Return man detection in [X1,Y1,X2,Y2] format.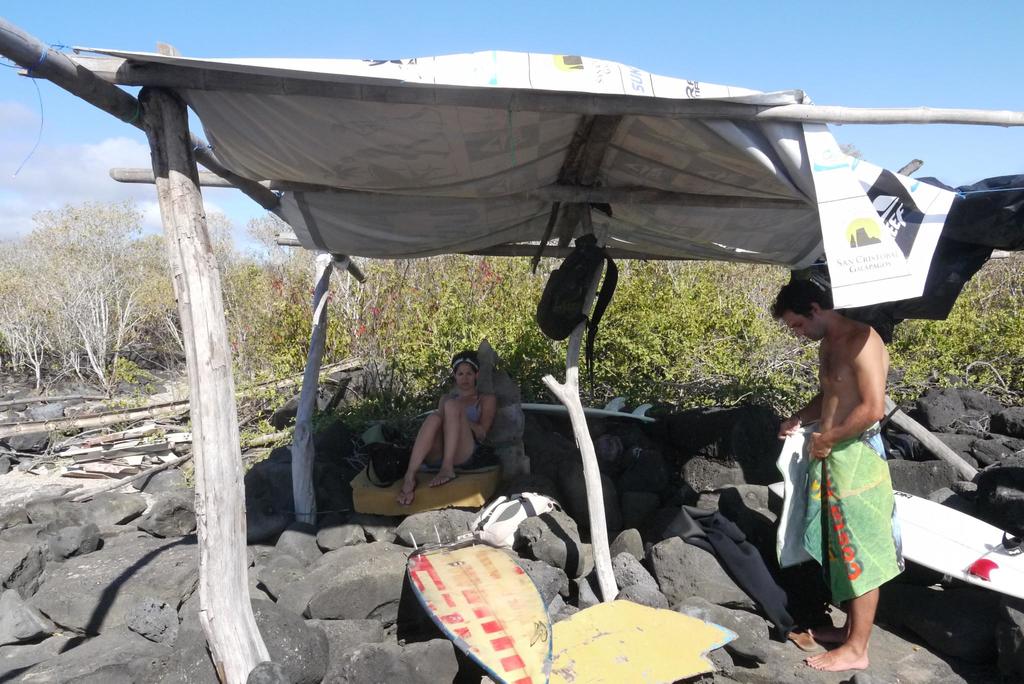
[769,266,921,649].
